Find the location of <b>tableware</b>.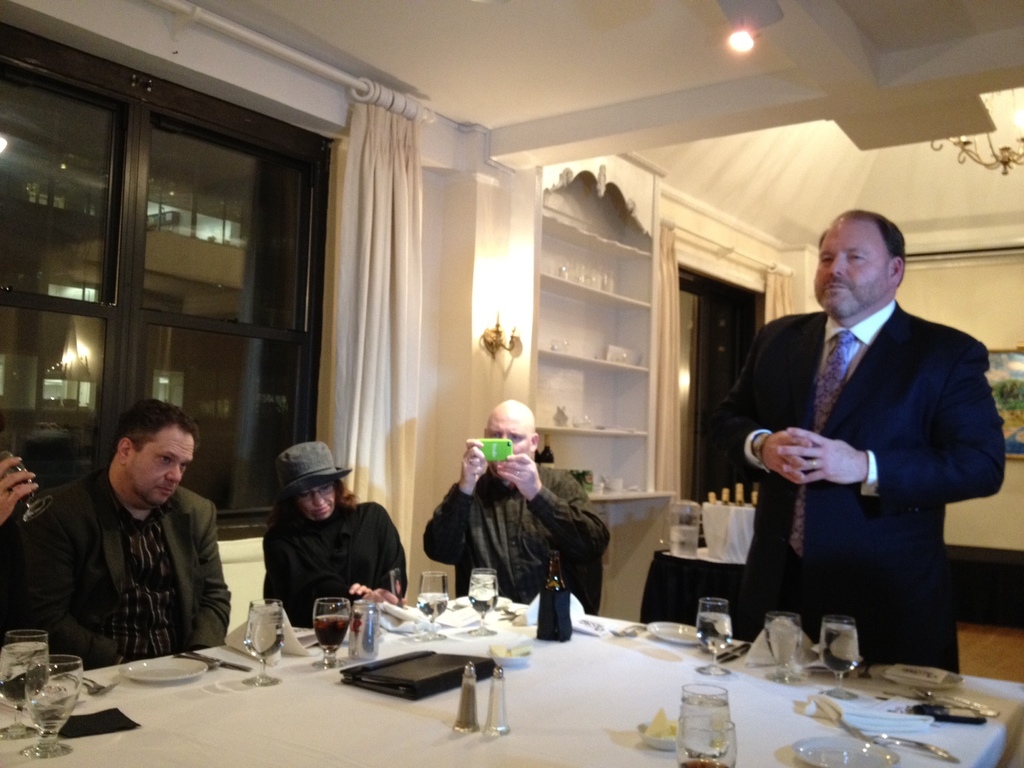
Location: rect(572, 259, 584, 287).
